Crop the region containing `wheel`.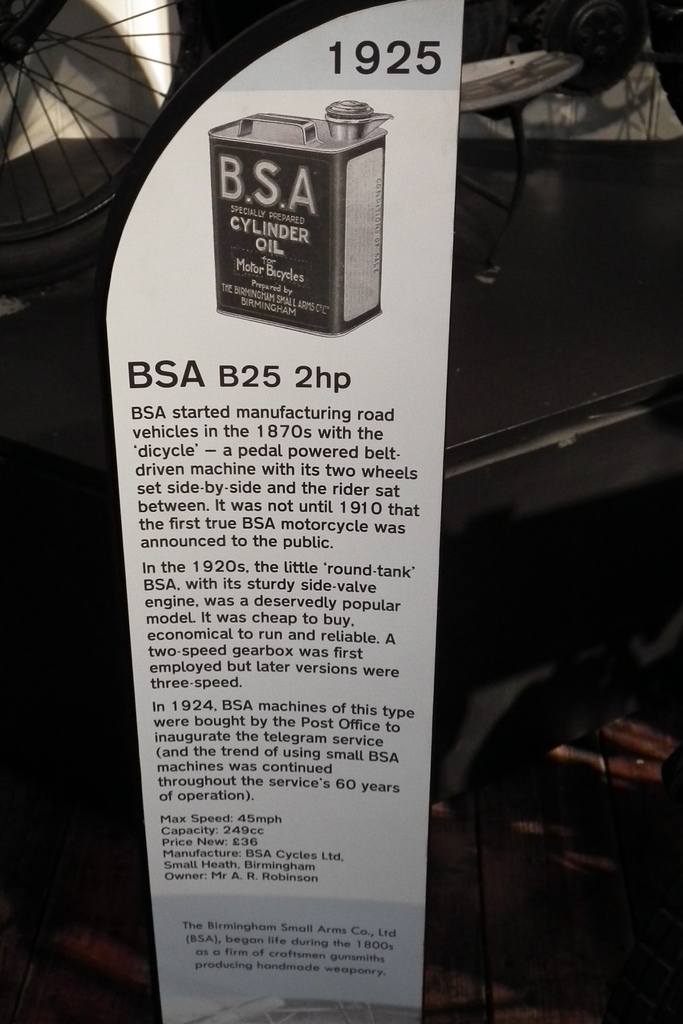
Crop region: <box>0,0,213,246</box>.
